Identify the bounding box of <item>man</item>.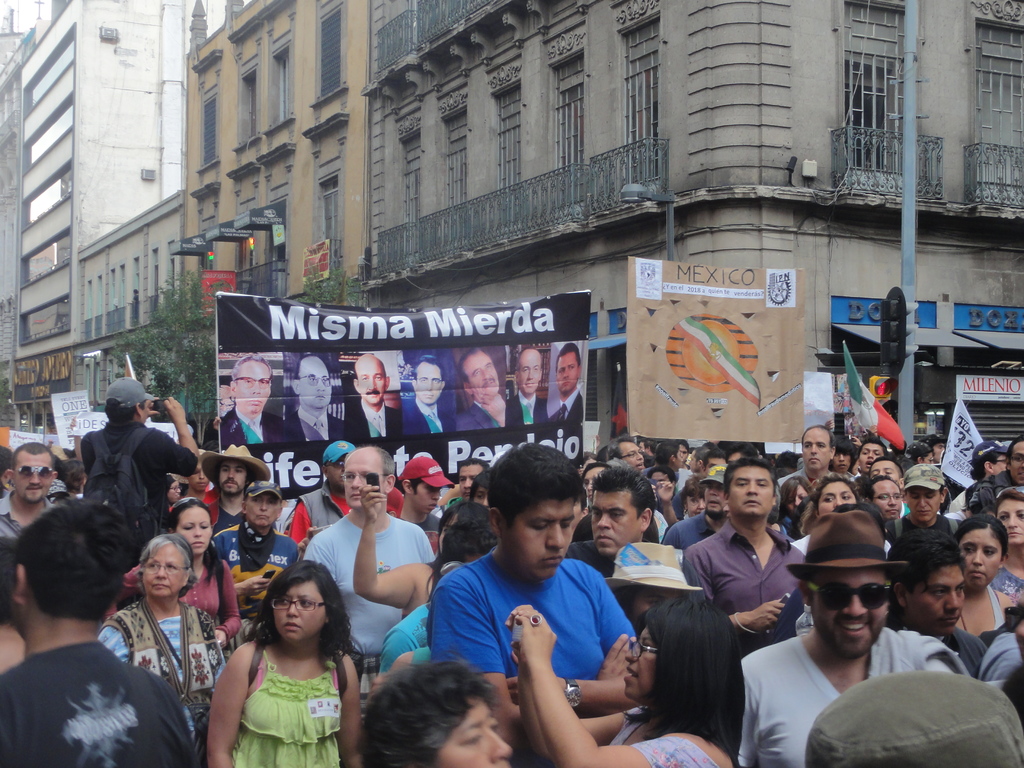
(219,355,289,444).
